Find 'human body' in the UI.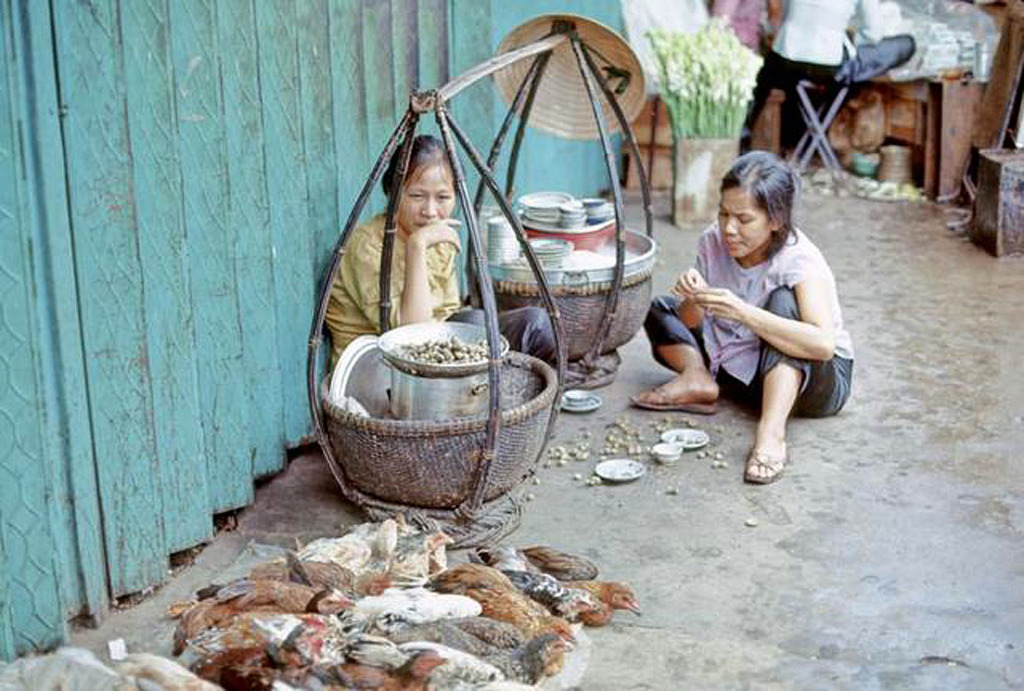
UI element at region(664, 175, 861, 480).
